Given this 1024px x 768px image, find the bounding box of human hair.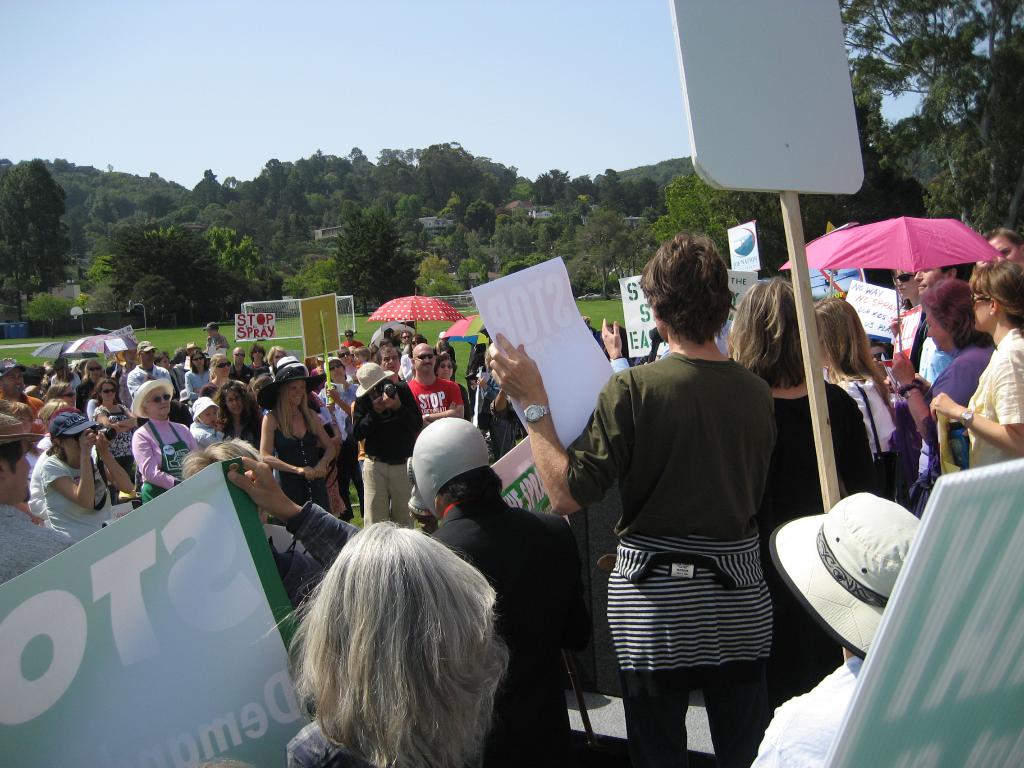
[left=918, top=274, right=984, bottom=345].
